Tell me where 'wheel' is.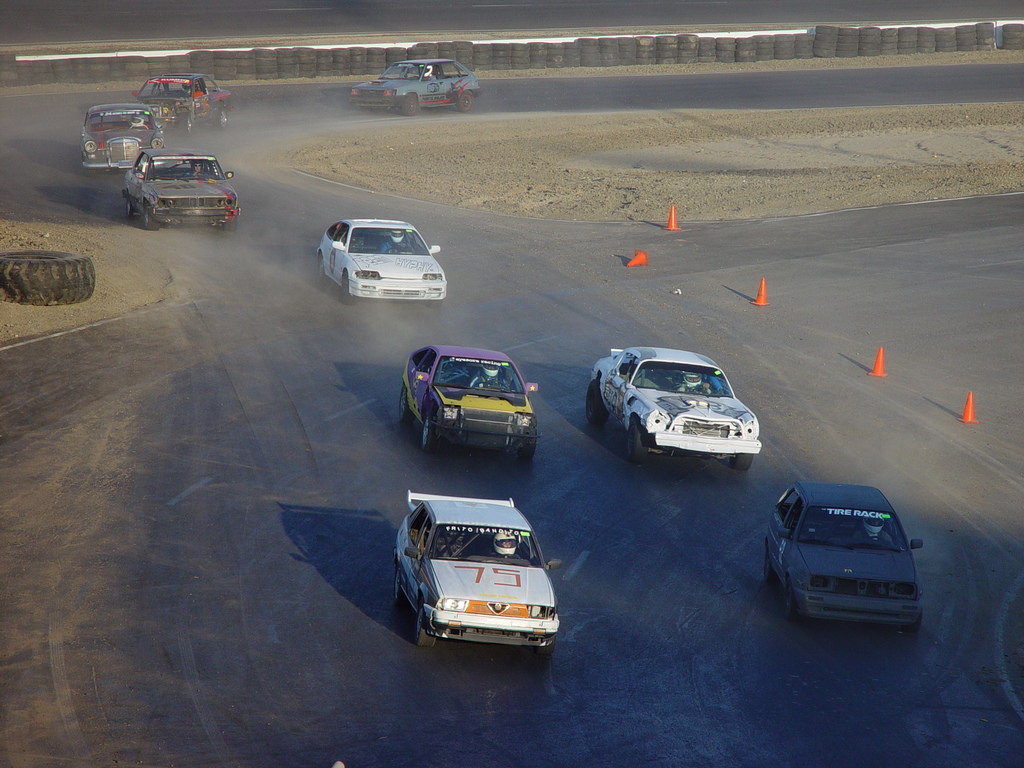
'wheel' is at <box>222,218,237,231</box>.
